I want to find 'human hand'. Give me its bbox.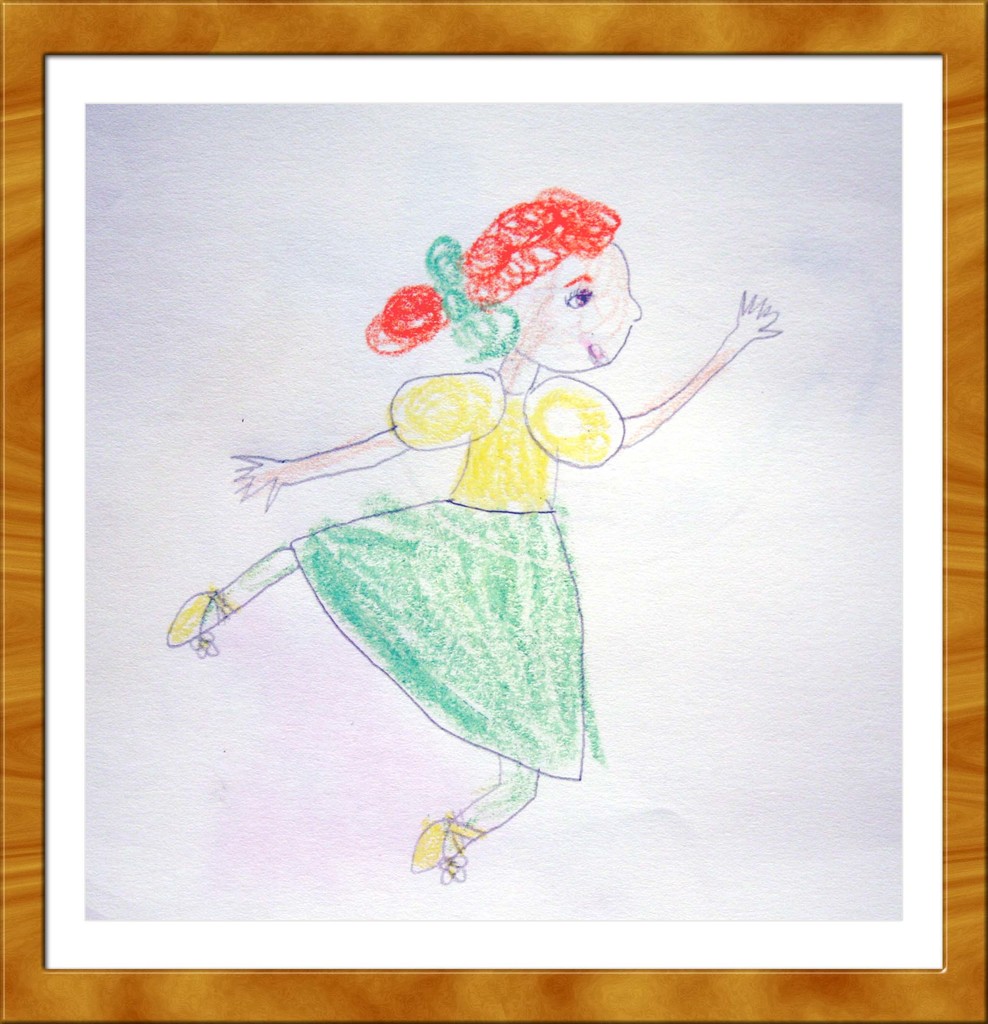
bbox(741, 283, 781, 337).
